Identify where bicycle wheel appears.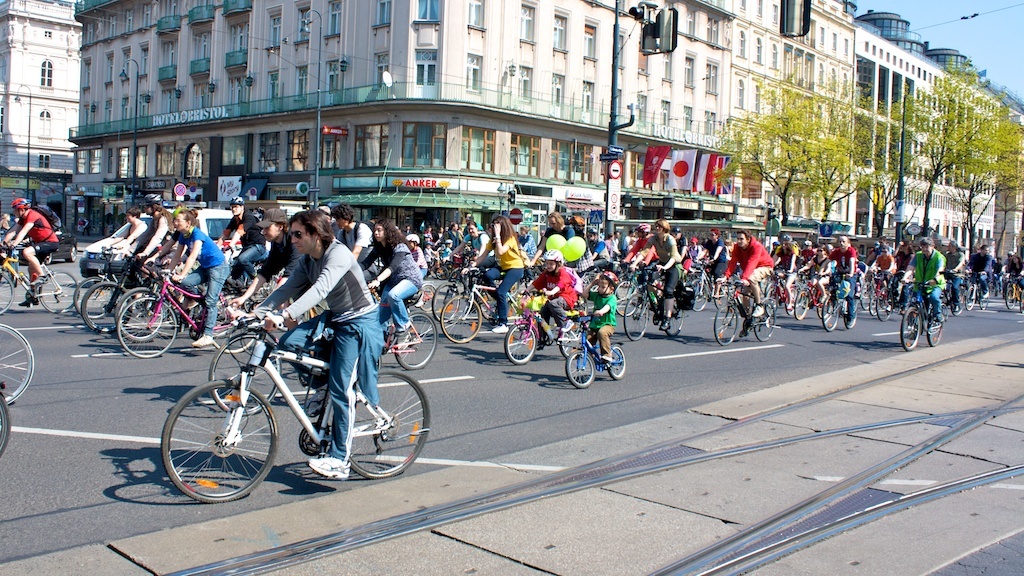
Appears at left=157, top=371, right=271, bottom=499.
